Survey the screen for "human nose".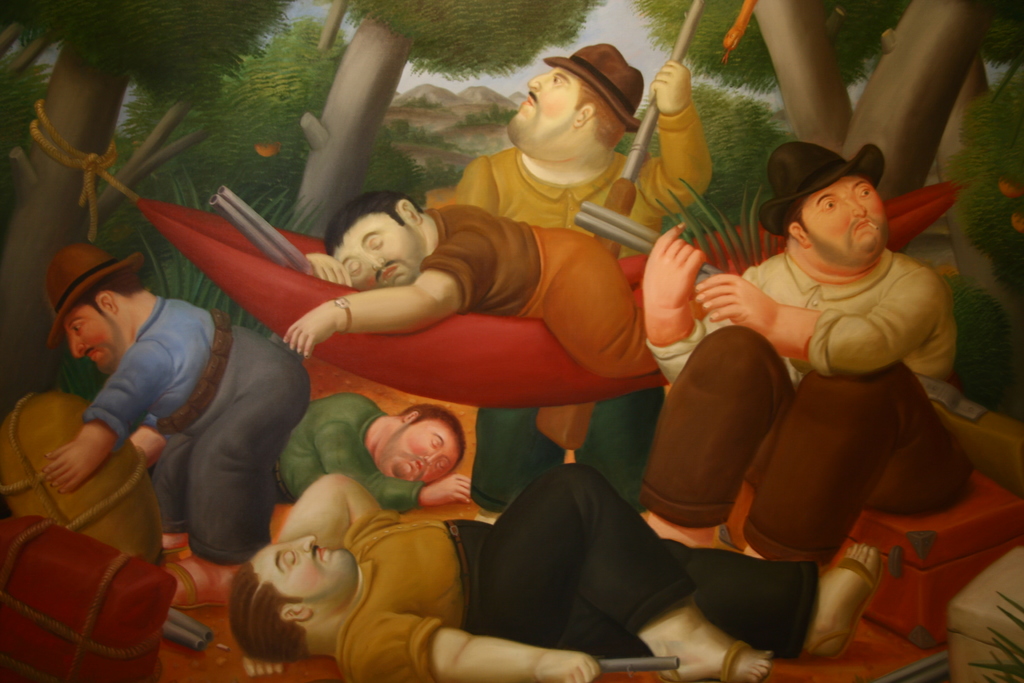
Survey found: bbox=(424, 451, 440, 463).
